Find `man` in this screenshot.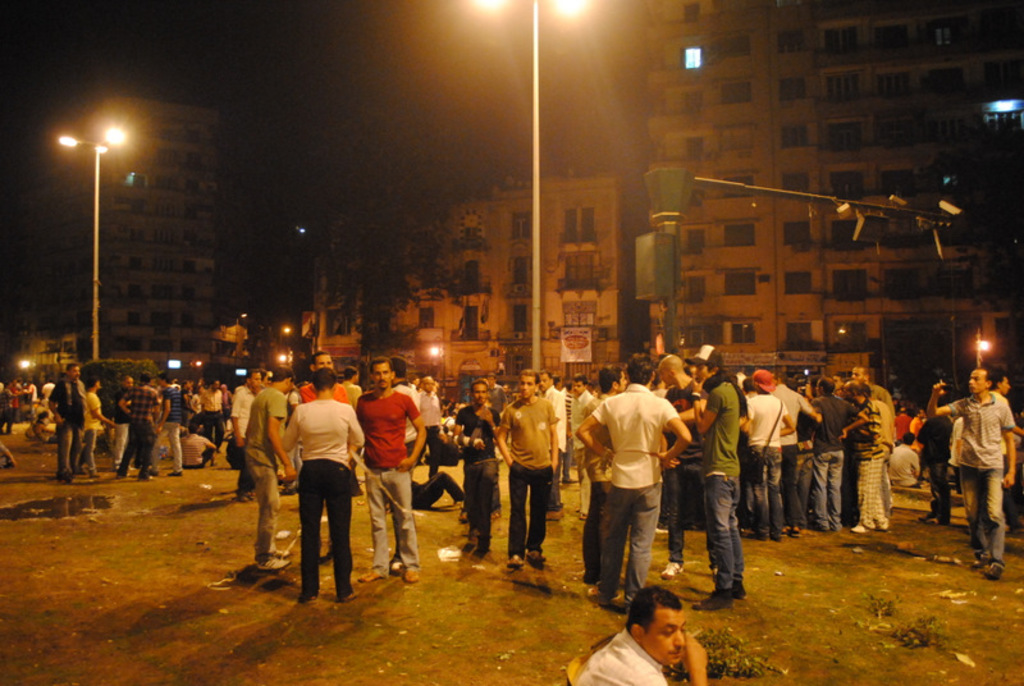
The bounding box for `man` is Rect(881, 433, 924, 479).
